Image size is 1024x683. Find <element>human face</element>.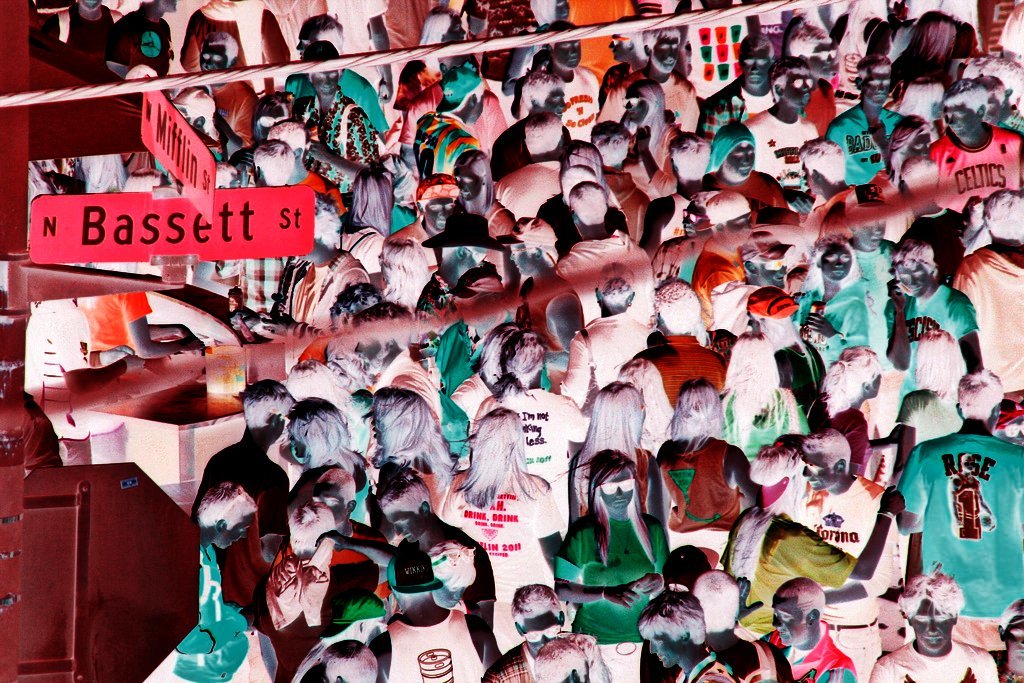
left=897, top=264, right=929, bottom=295.
